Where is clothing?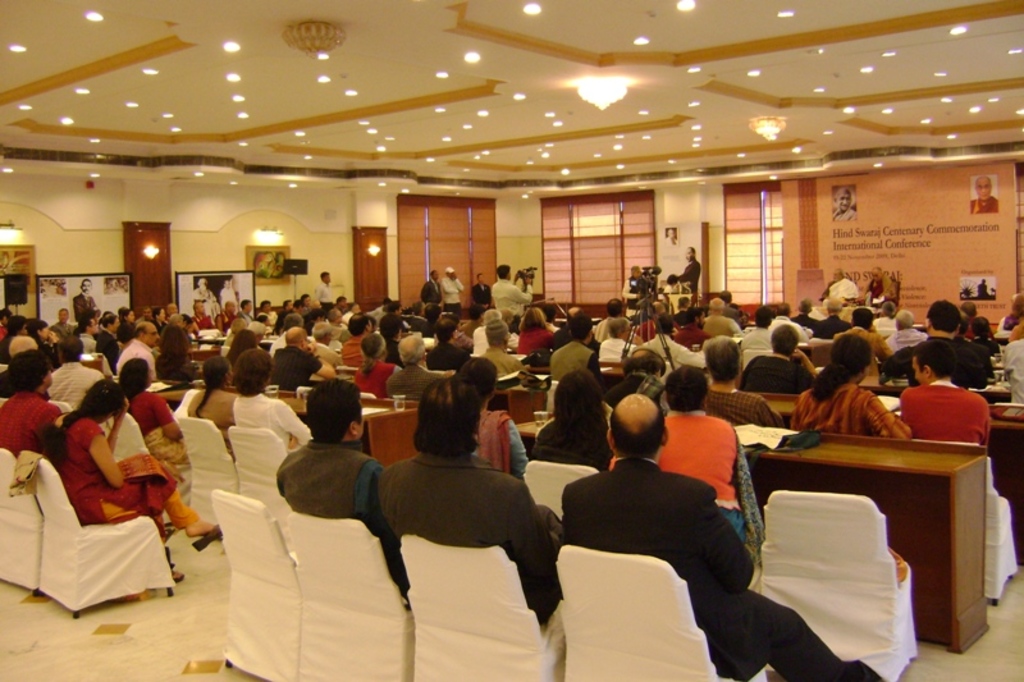
(x1=681, y1=261, x2=700, y2=301).
